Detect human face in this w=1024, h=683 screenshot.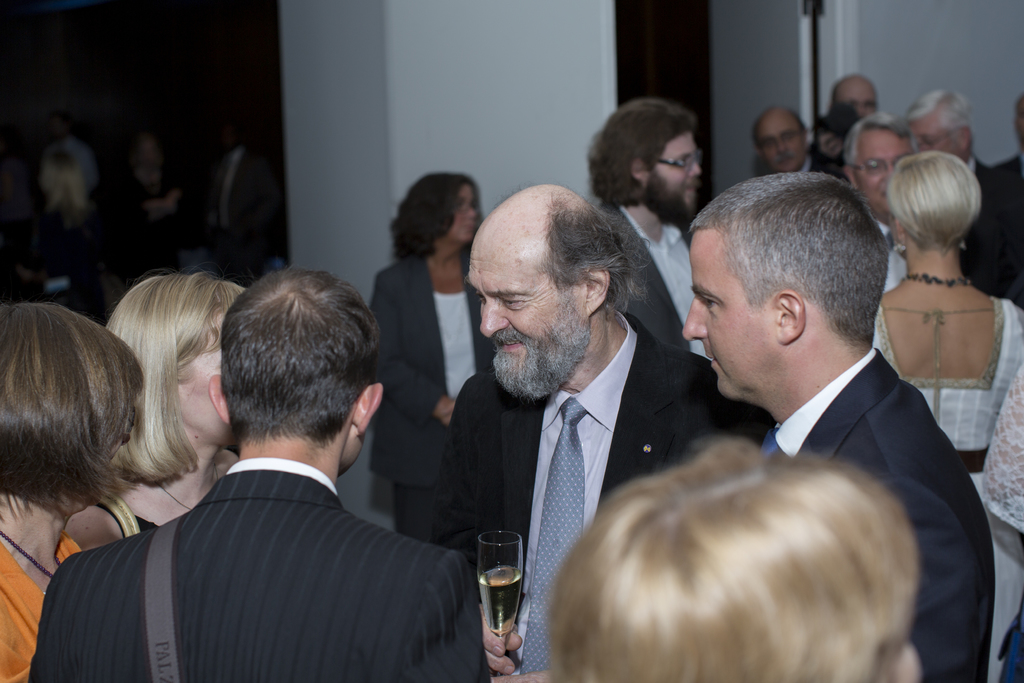
Detection: 178/333/237/443.
